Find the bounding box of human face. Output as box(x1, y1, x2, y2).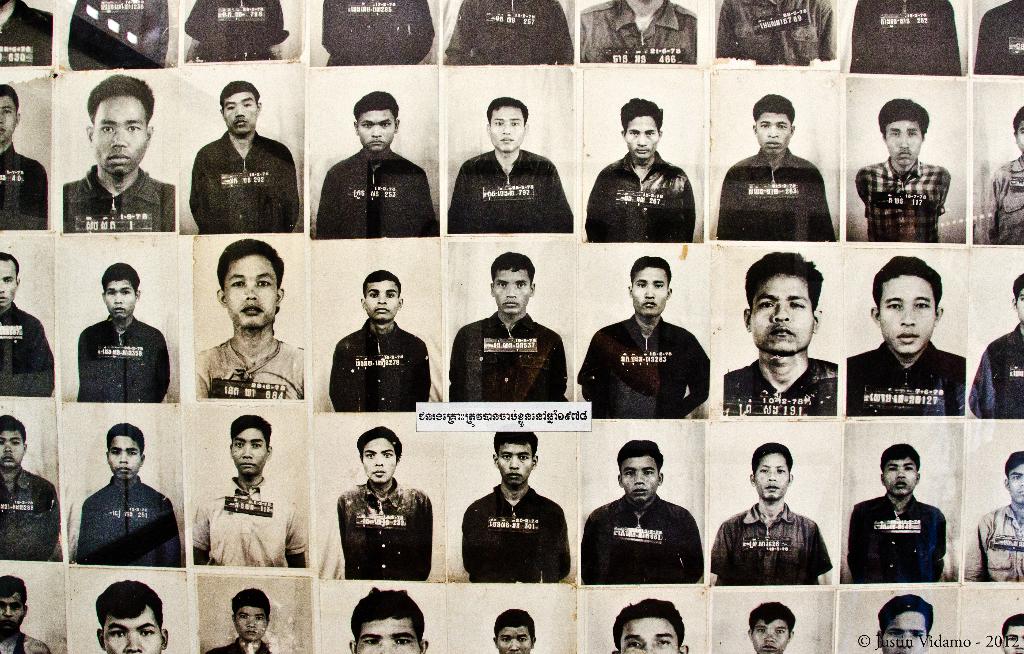
box(0, 261, 15, 312).
